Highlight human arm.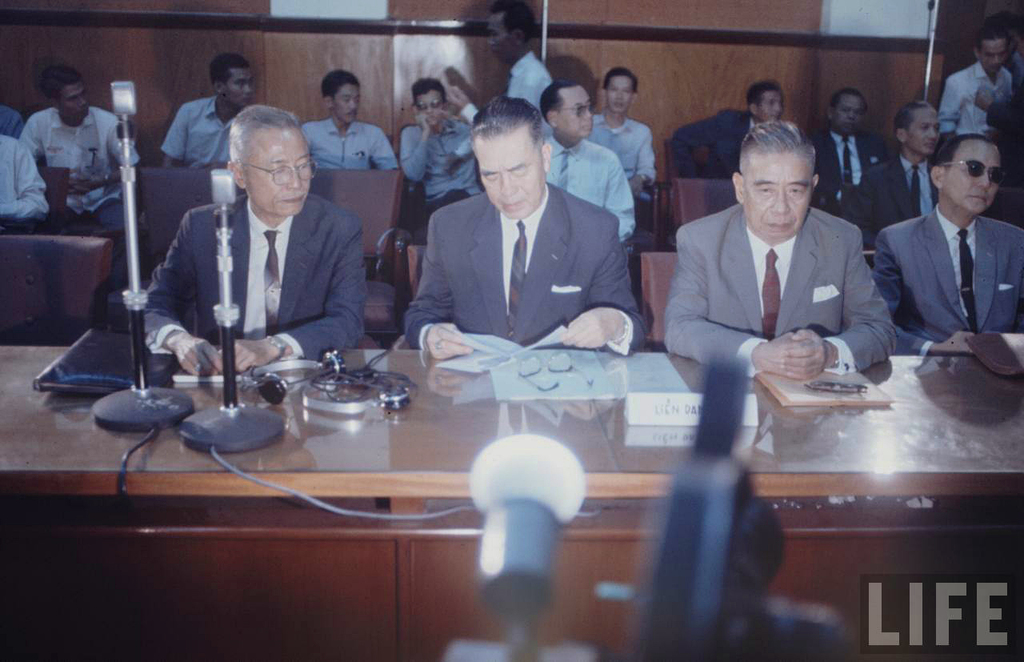
Highlighted region: box=[558, 225, 651, 355].
